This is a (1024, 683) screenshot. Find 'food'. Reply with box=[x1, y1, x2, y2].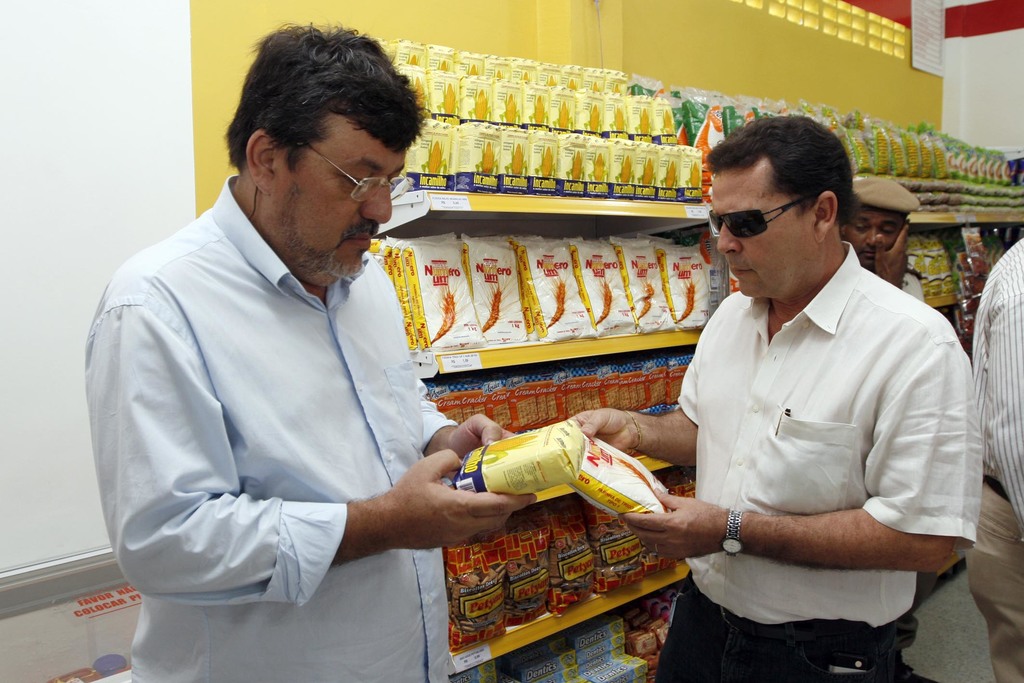
box=[424, 277, 469, 340].
